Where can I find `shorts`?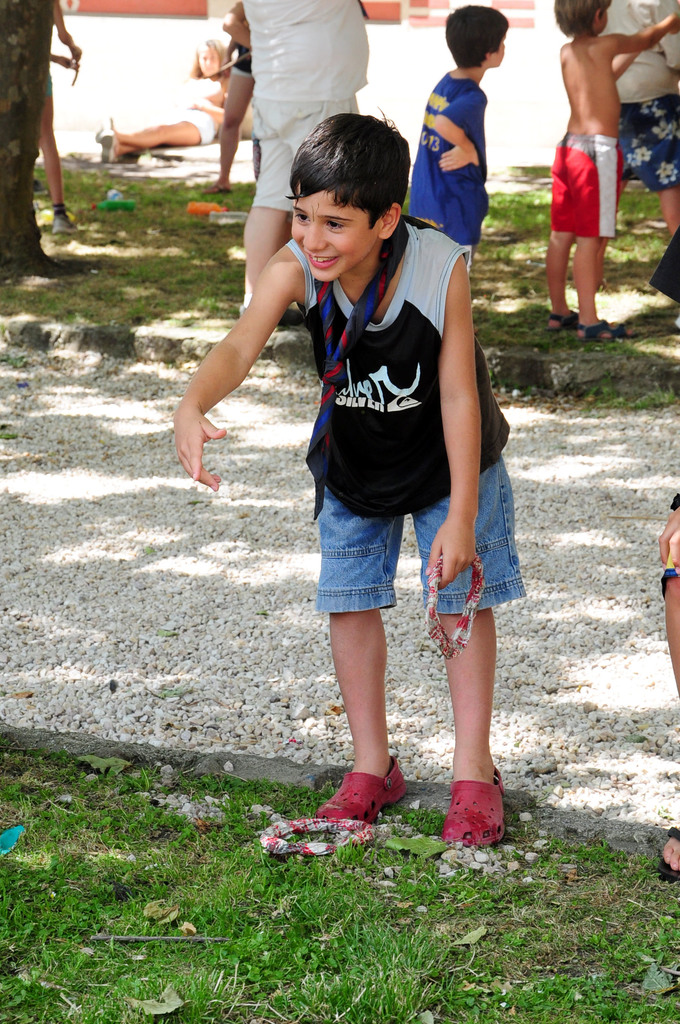
You can find it at 232,46,255,81.
